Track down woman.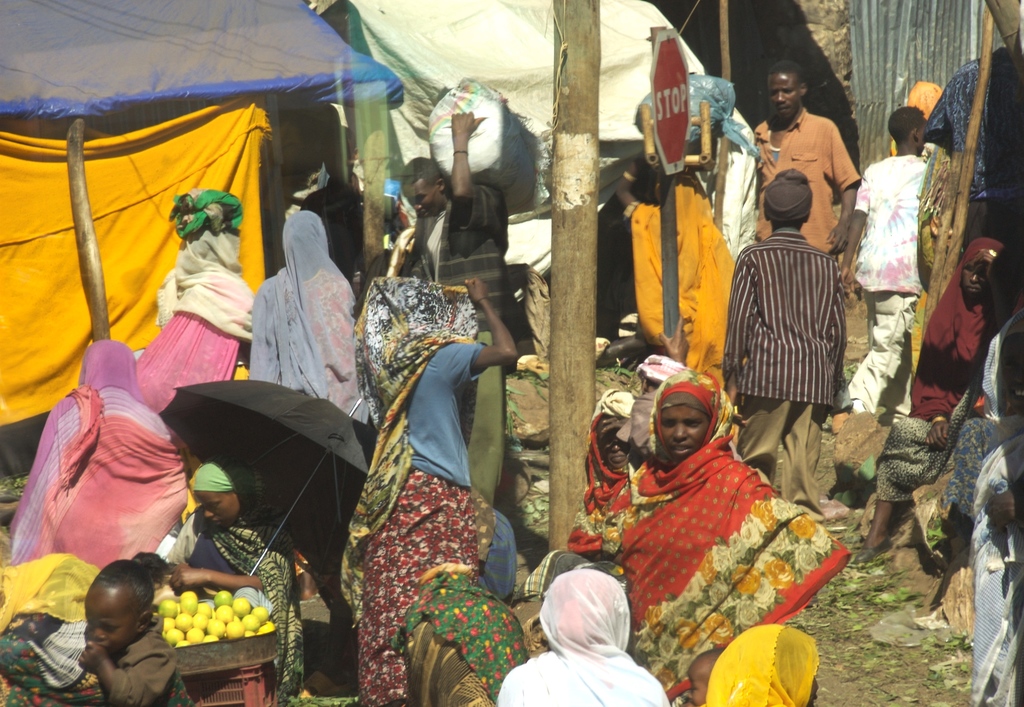
Tracked to (left=848, top=238, right=1013, bottom=565).
